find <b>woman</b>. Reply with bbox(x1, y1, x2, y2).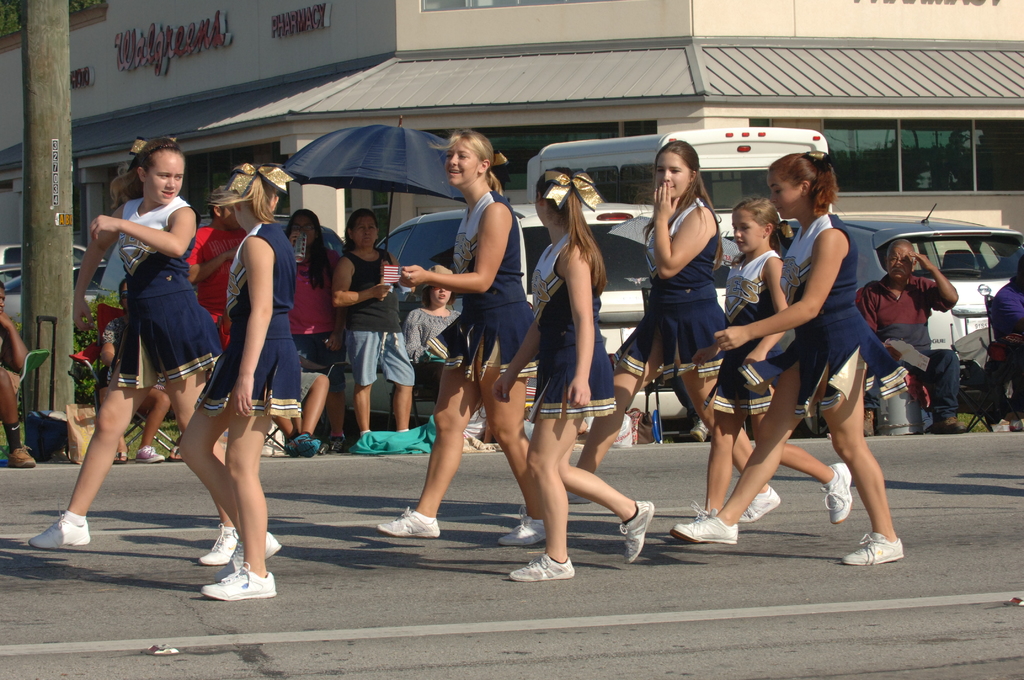
bbox(162, 165, 294, 586).
